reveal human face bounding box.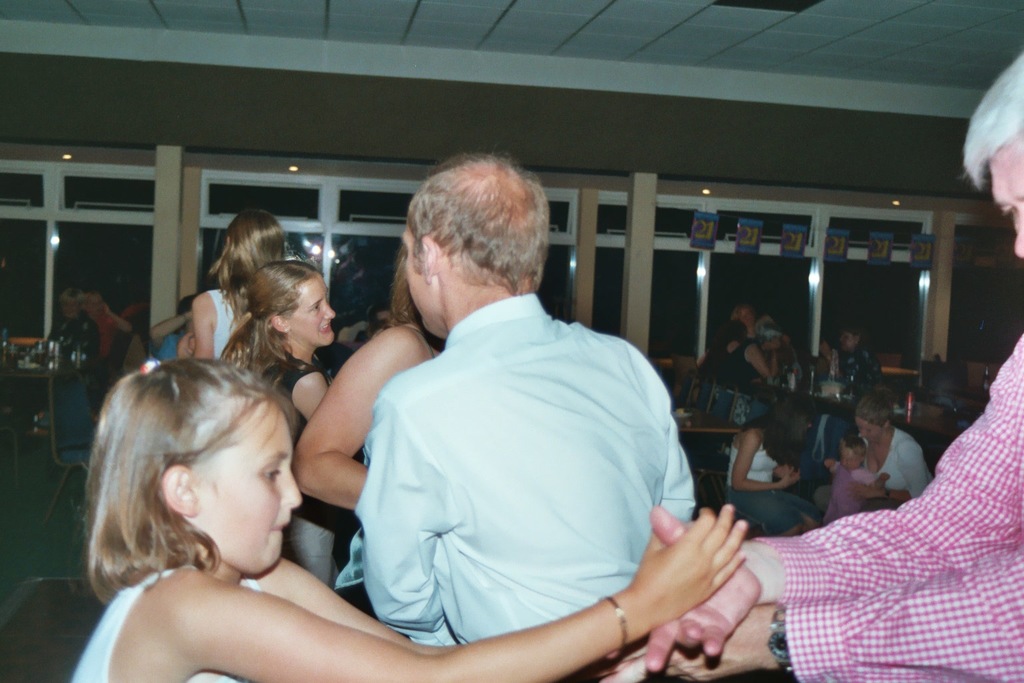
Revealed: crop(203, 407, 299, 572).
